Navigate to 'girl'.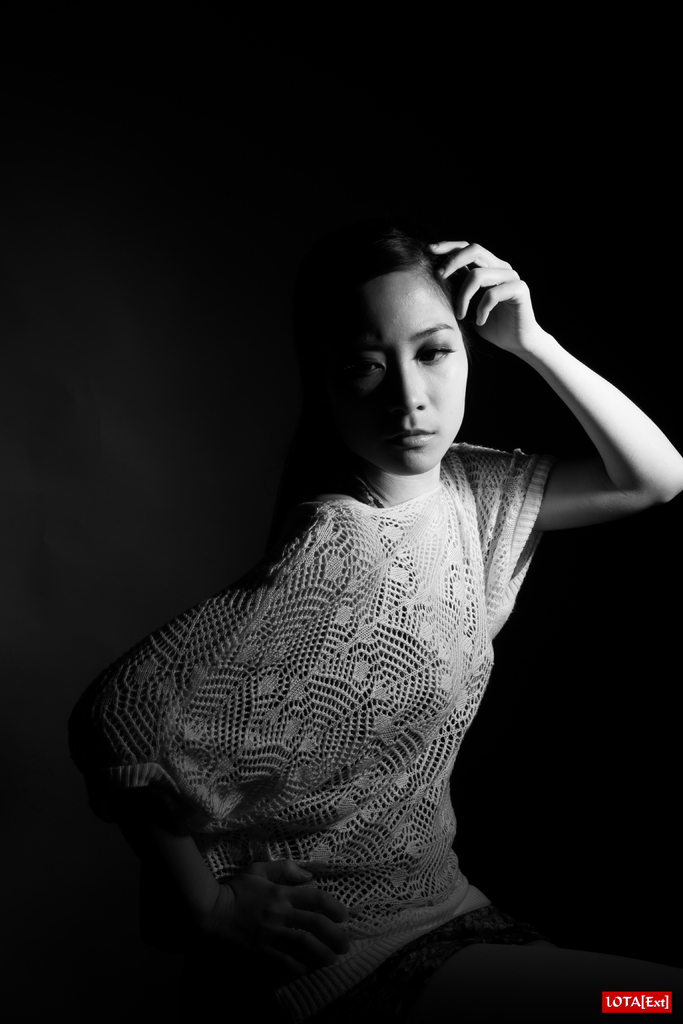
Navigation target: (68, 235, 682, 1023).
